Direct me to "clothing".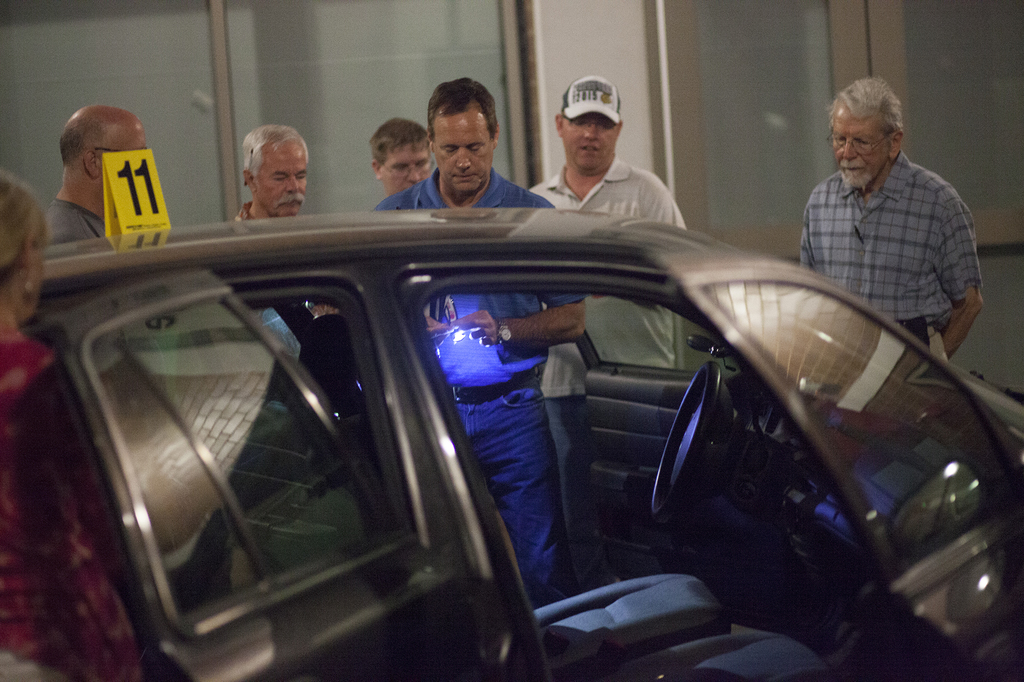
Direction: (233, 198, 321, 370).
